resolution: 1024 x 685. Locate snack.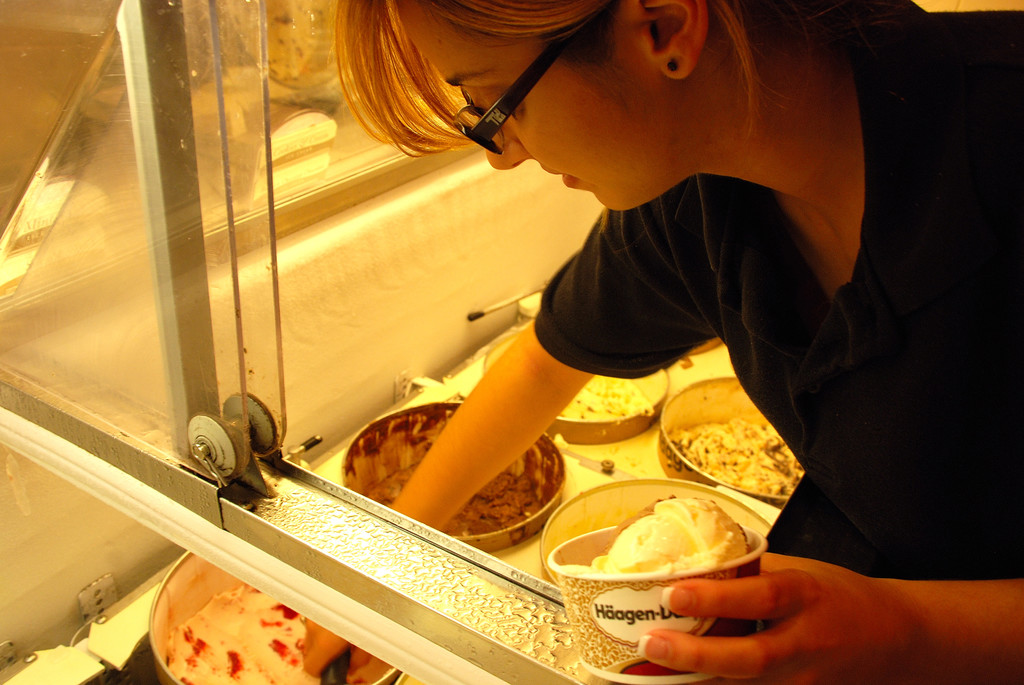
<box>668,413,813,498</box>.
